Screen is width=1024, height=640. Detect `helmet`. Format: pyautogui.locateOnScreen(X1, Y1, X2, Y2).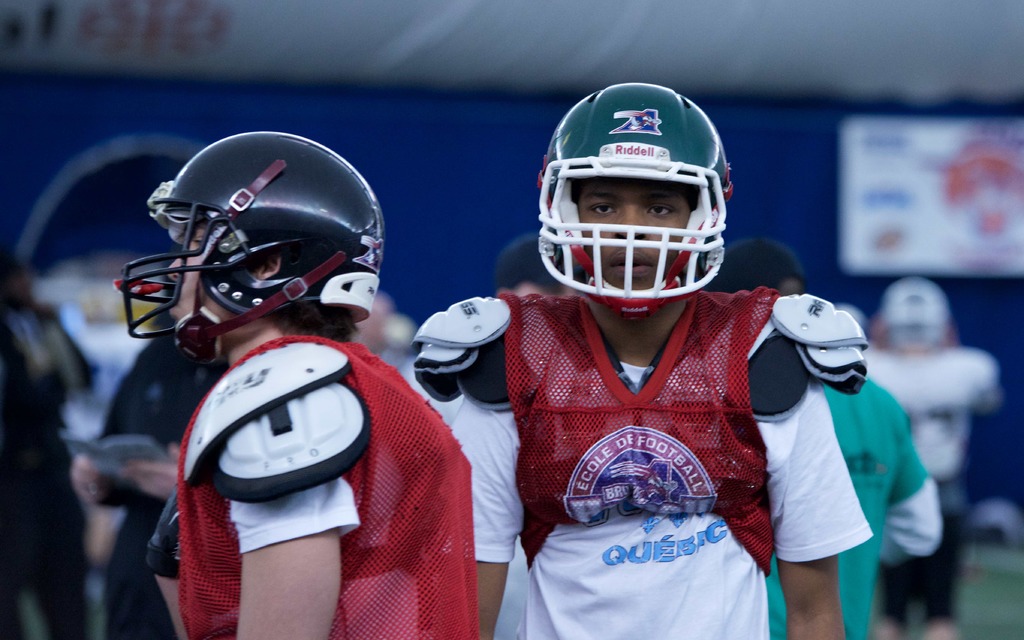
pyautogui.locateOnScreen(116, 131, 380, 364).
